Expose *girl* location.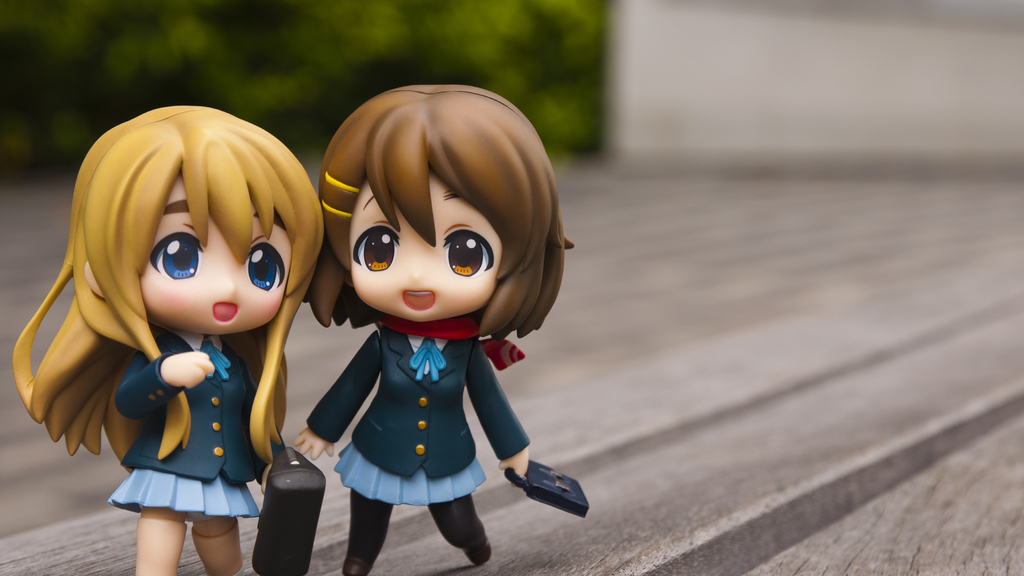
Exposed at Rect(287, 82, 575, 575).
